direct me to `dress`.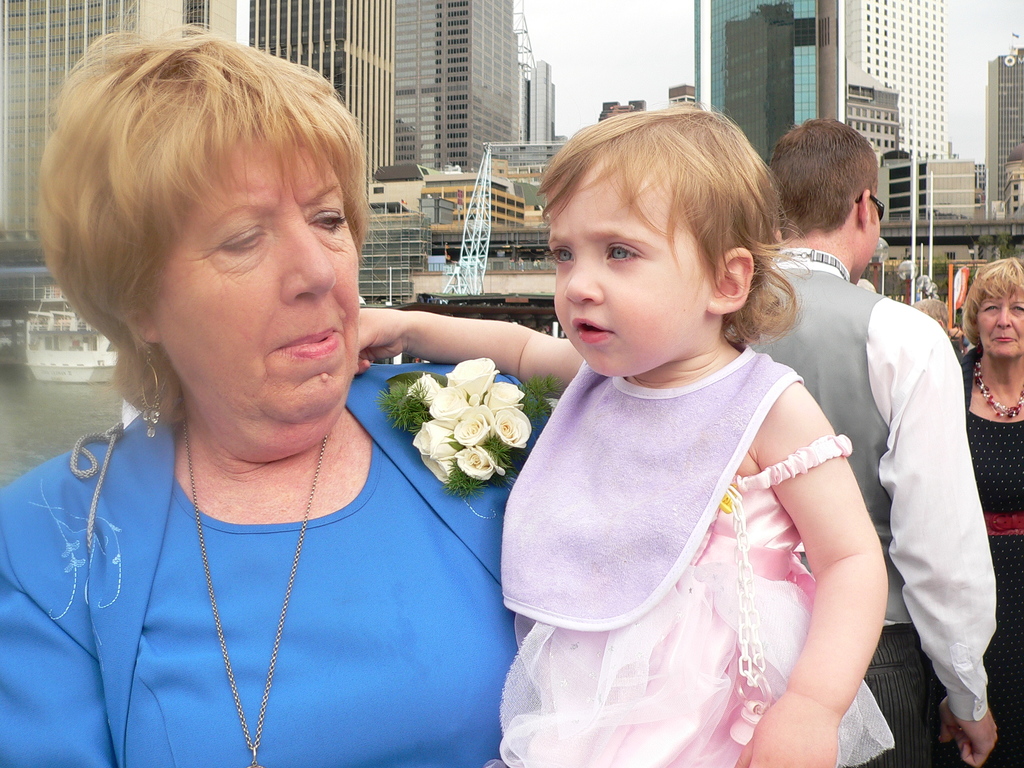
Direction: select_region(957, 350, 1023, 767).
